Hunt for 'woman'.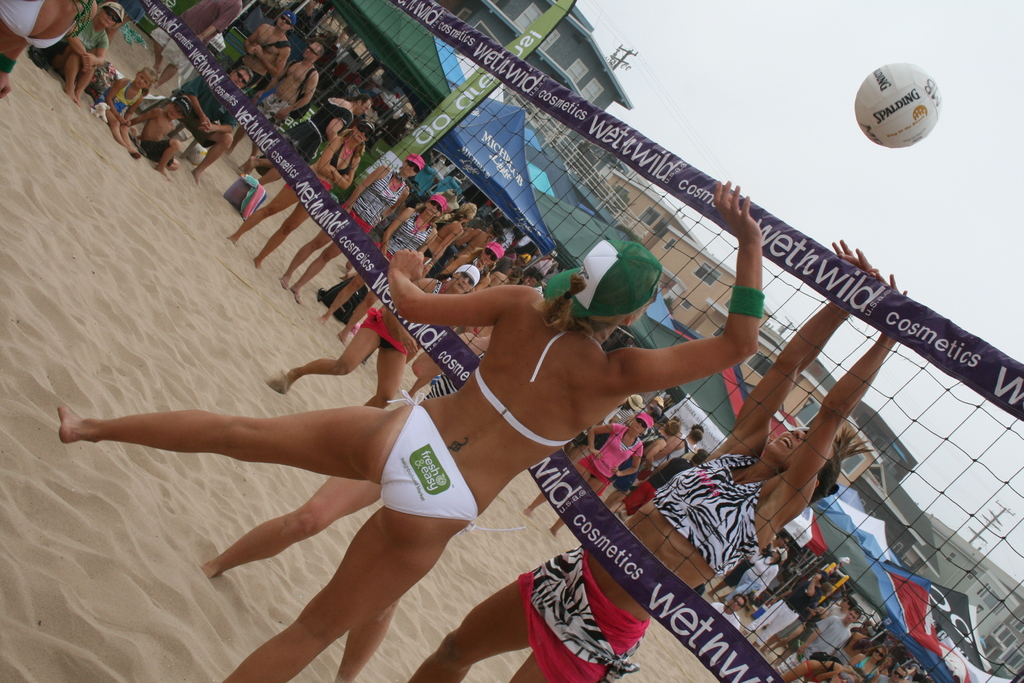
Hunted down at [x1=522, y1=411, x2=655, y2=539].
